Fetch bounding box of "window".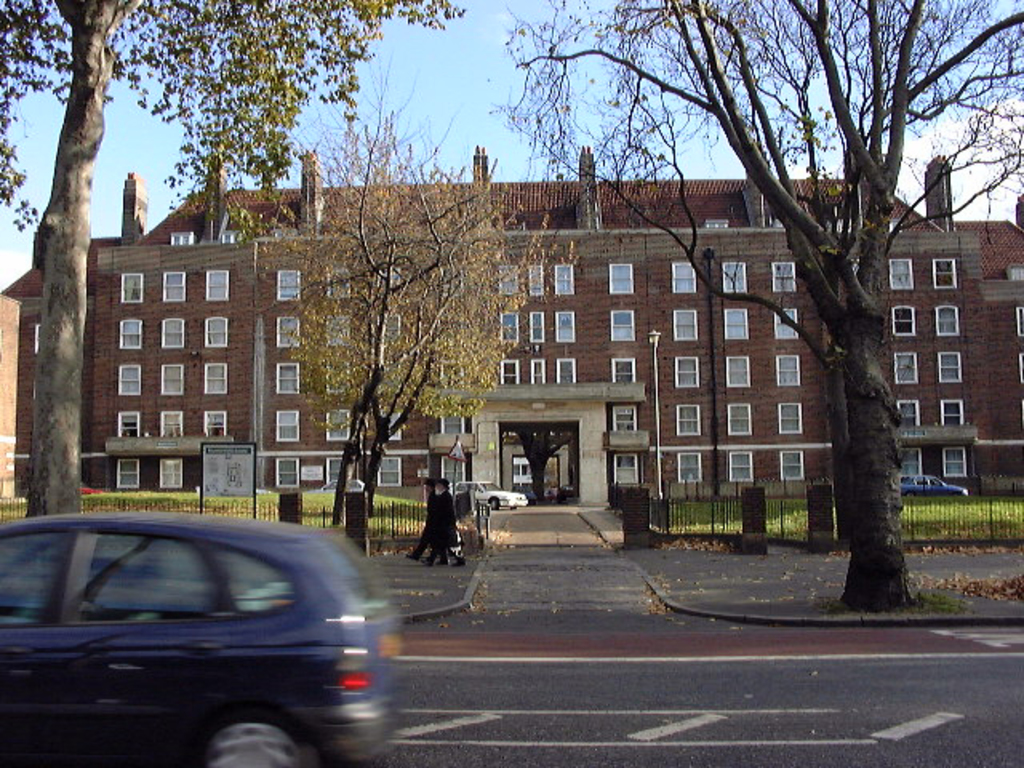
Bbox: (left=896, top=398, right=920, bottom=430).
